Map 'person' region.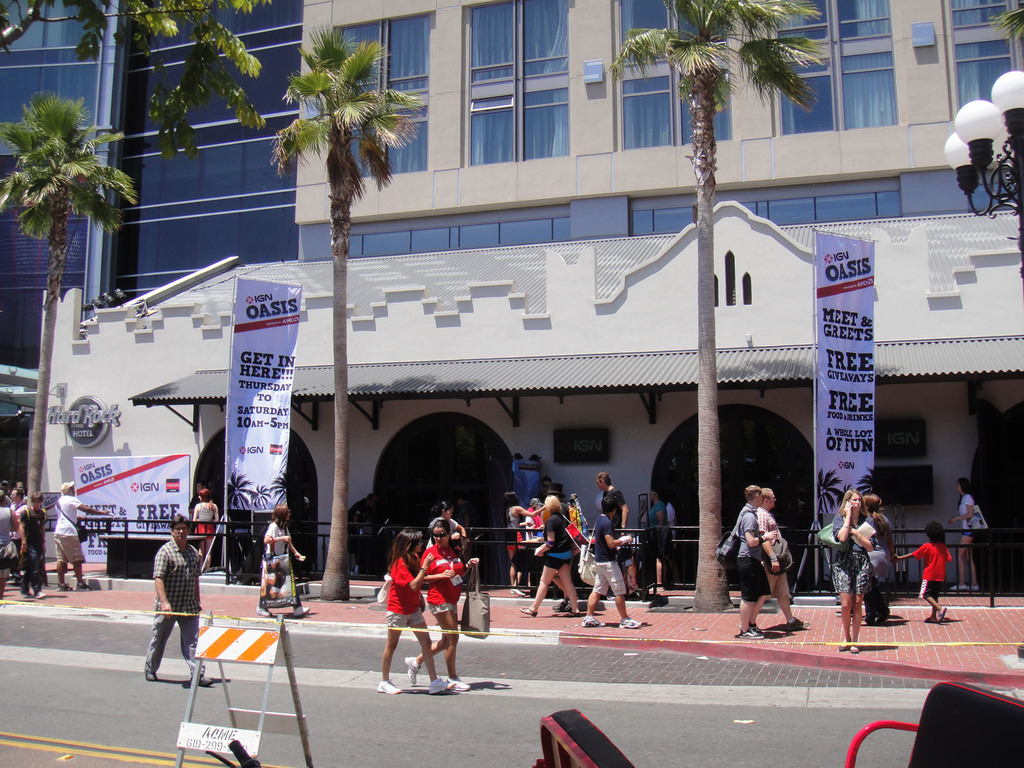
Mapped to pyautogui.locateOnScreen(951, 475, 980, 588).
